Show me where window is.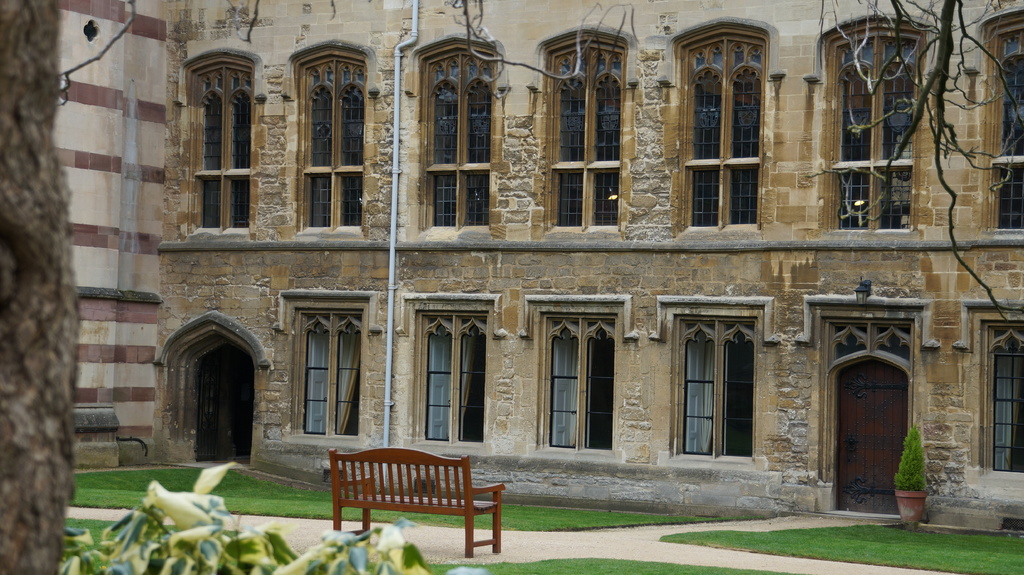
window is at locate(984, 8, 1023, 237).
